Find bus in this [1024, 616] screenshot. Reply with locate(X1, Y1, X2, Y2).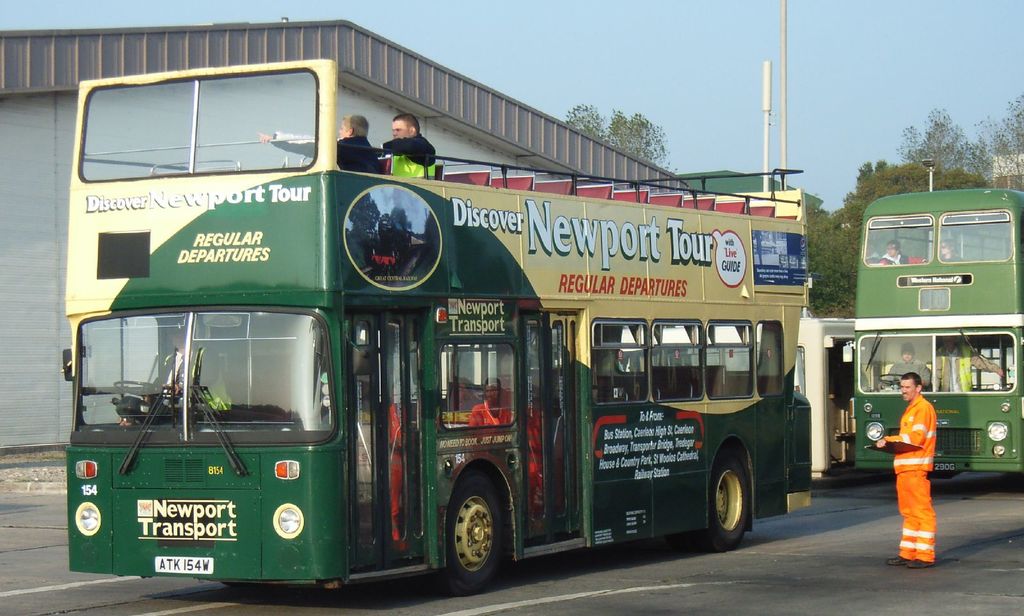
locate(854, 190, 1023, 477).
